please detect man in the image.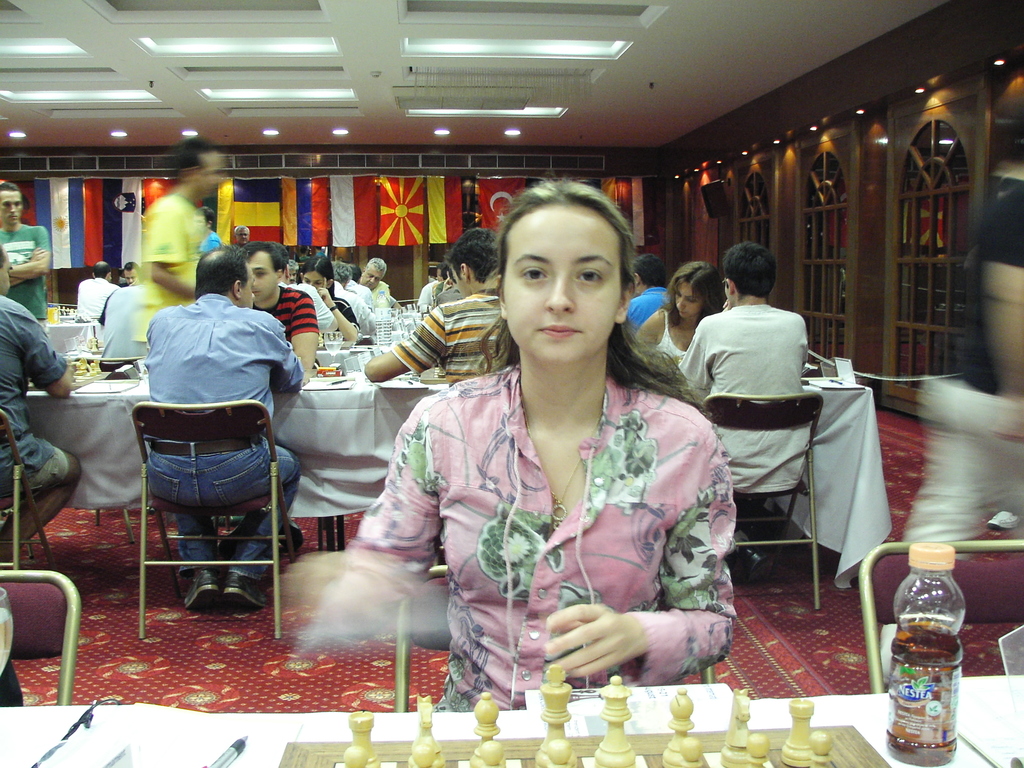
[230,223,252,249].
